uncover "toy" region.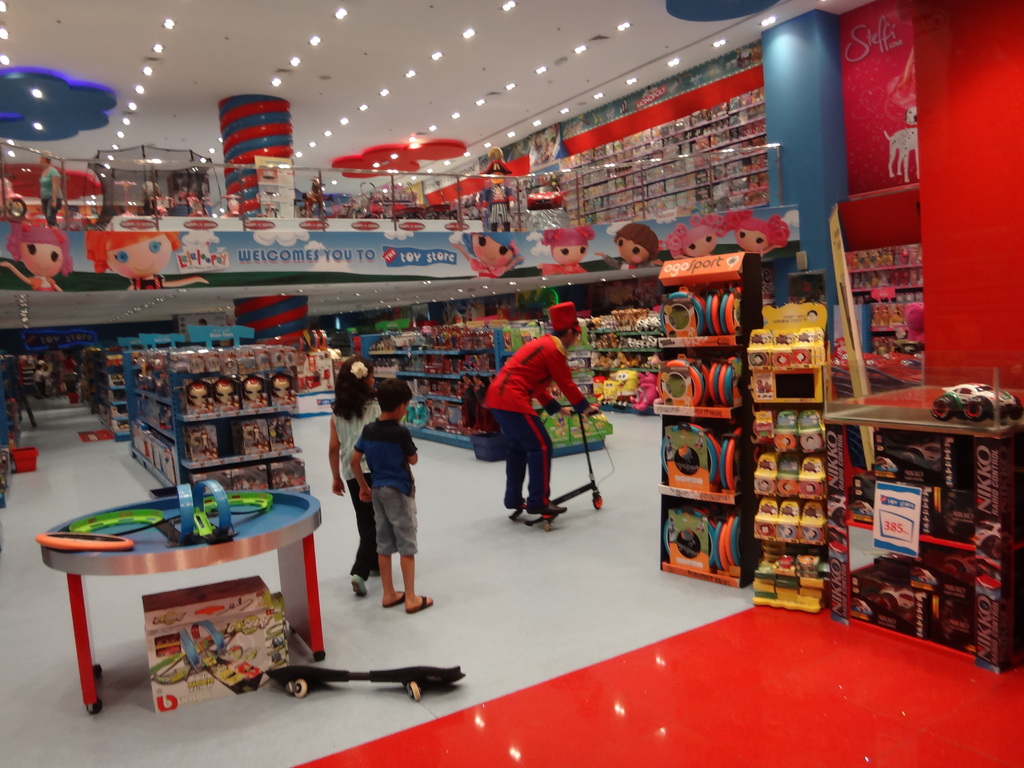
Uncovered: pyautogui.locateOnScreen(716, 210, 797, 257).
